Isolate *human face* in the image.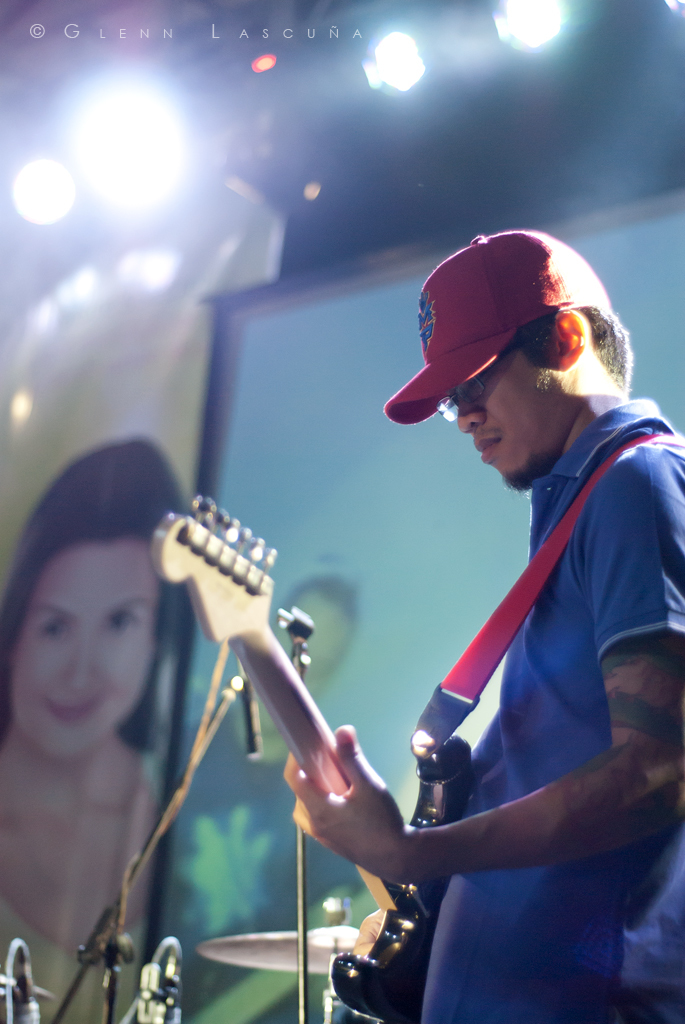
Isolated region: Rect(15, 529, 157, 756).
